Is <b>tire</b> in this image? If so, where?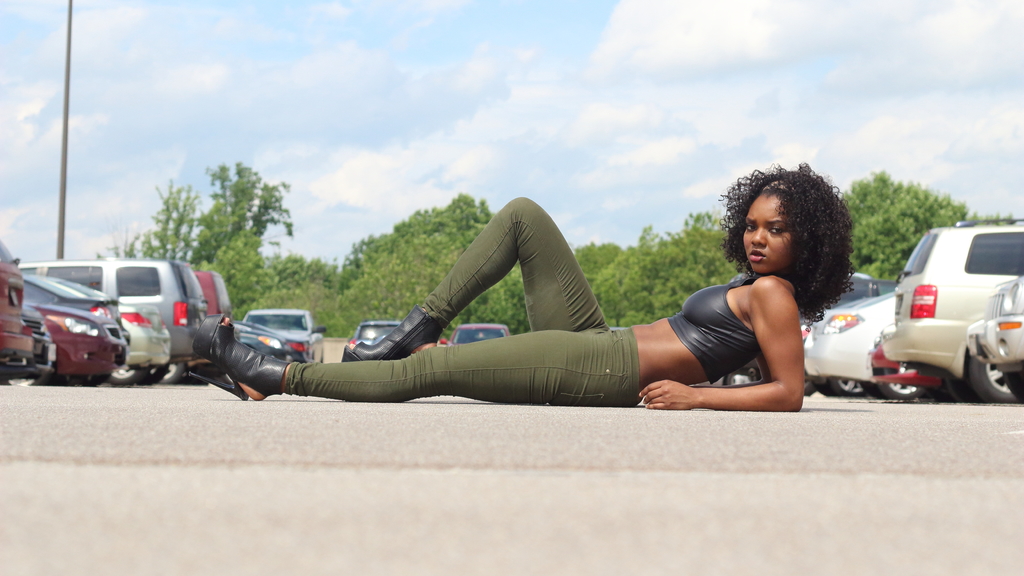
Yes, at rect(826, 380, 870, 398).
